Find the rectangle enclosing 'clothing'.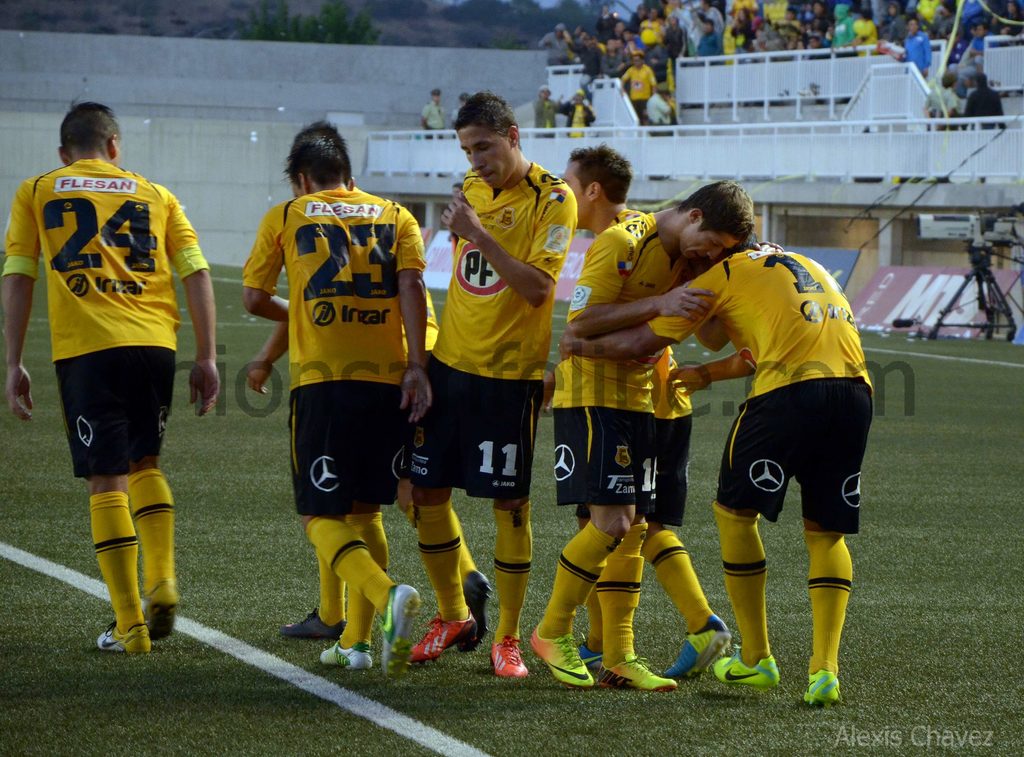
select_region(212, 186, 449, 531).
